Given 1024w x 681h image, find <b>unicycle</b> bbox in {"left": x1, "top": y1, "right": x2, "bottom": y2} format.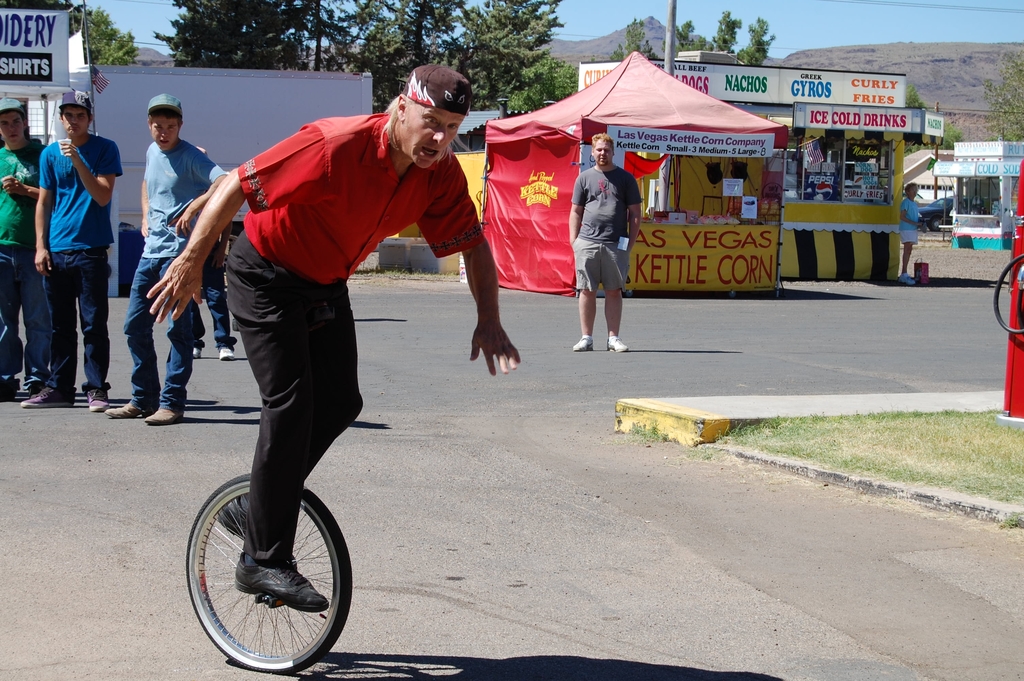
{"left": 185, "top": 318, "right": 354, "bottom": 671}.
